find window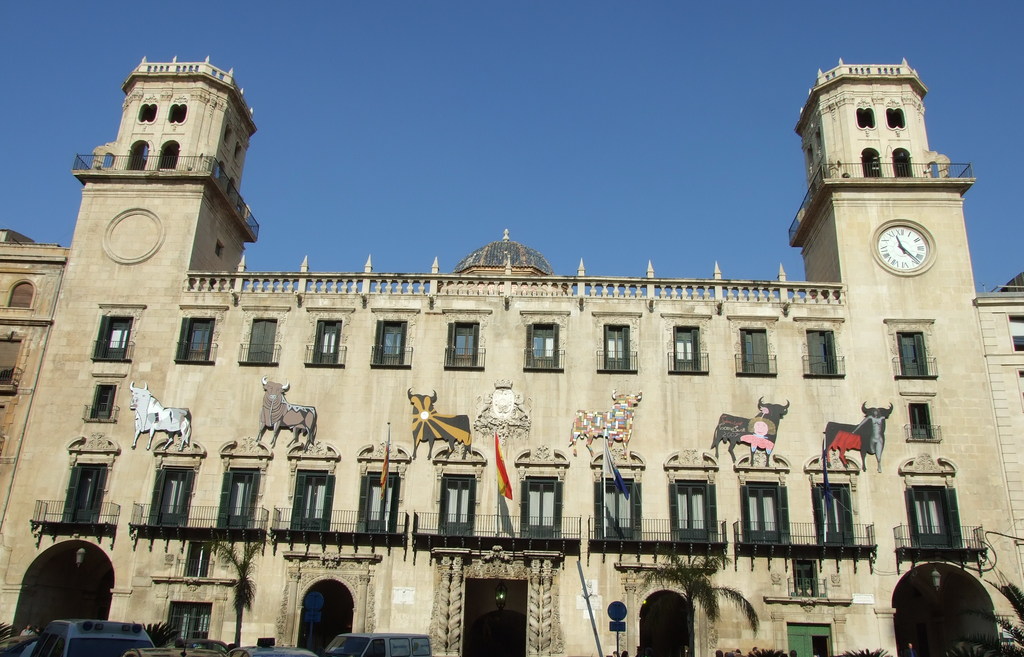
[x1=525, y1=476, x2=562, y2=536]
